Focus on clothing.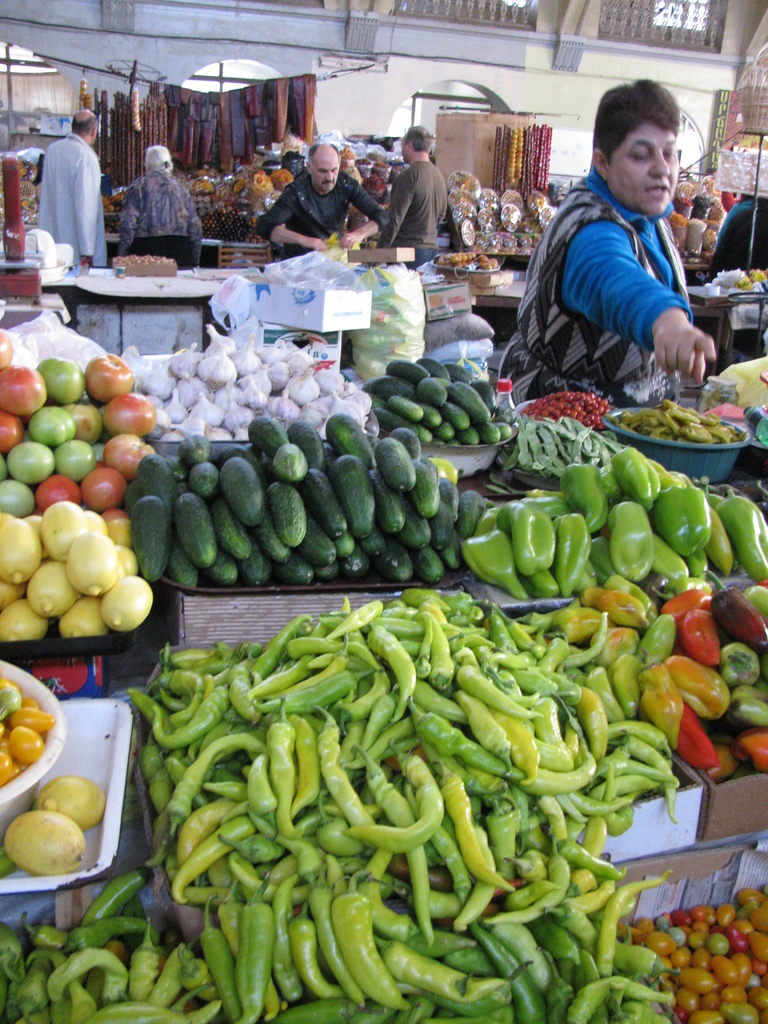
Focused at <region>44, 136, 109, 283</region>.
